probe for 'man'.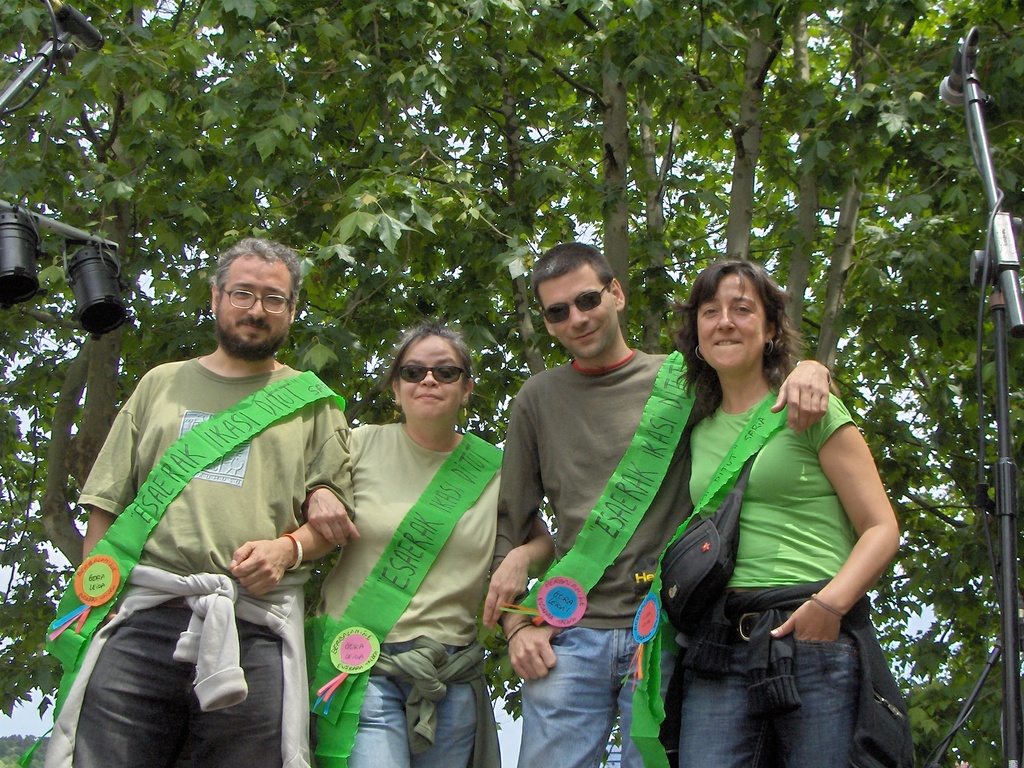
Probe result: x1=68 y1=235 x2=362 y2=756.
